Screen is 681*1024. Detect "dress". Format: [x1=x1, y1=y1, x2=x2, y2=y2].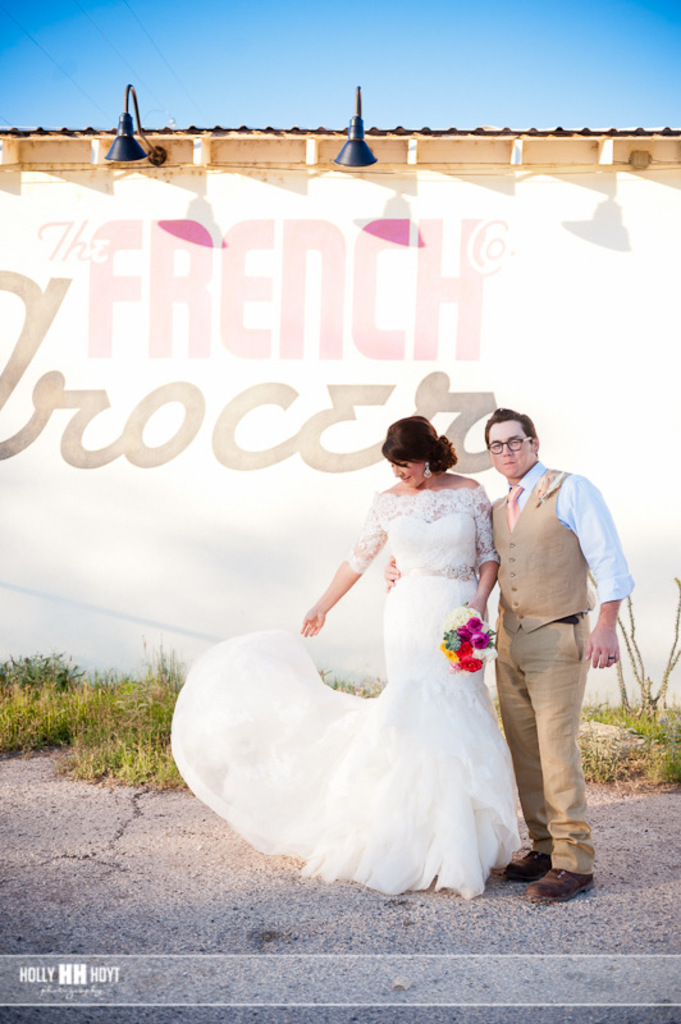
[x1=175, y1=470, x2=518, y2=900].
